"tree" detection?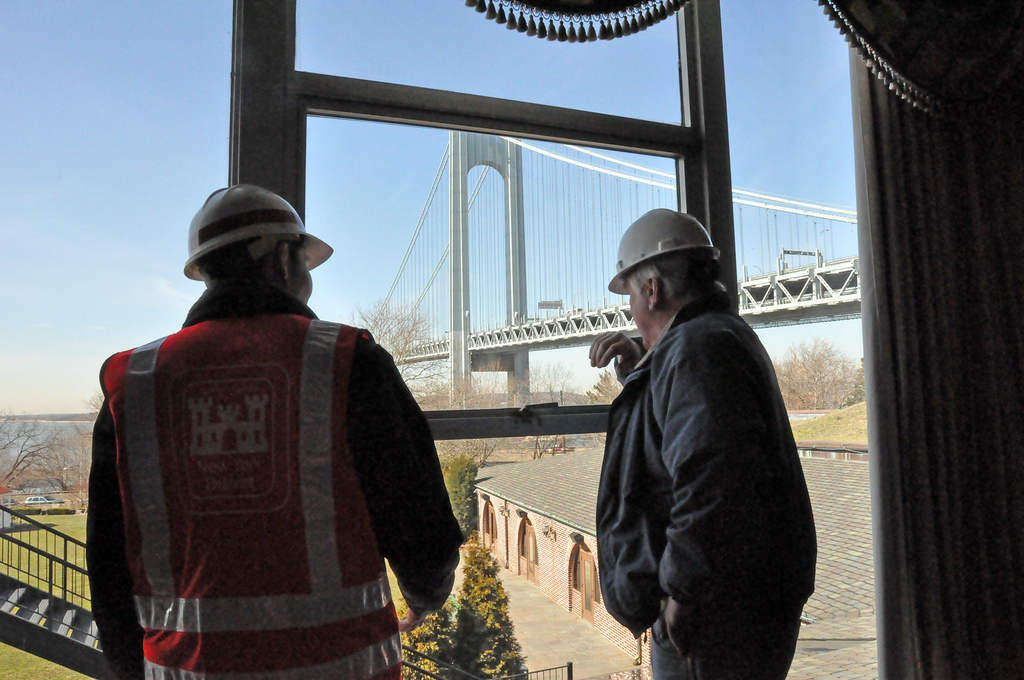
box=[775, 335, 870, 421]
